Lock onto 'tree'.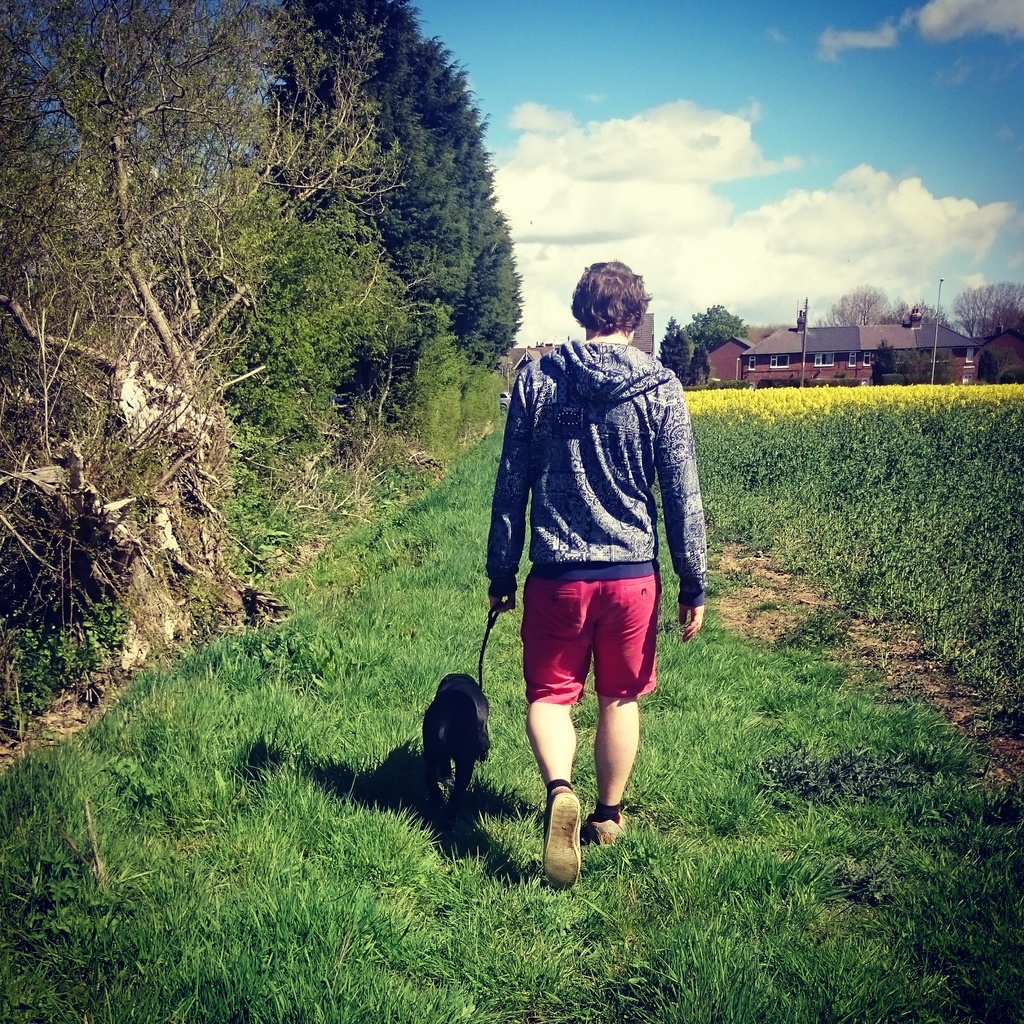
Locked: [left=816, top=284, right=891, bottom=326].
